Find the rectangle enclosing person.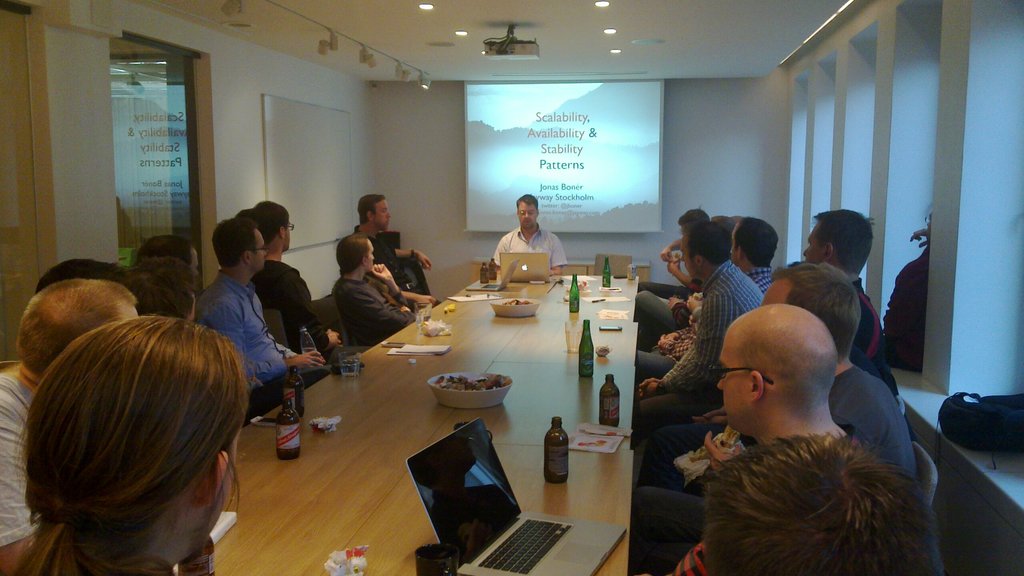
<region>343, 184, 433, 305</region>.
